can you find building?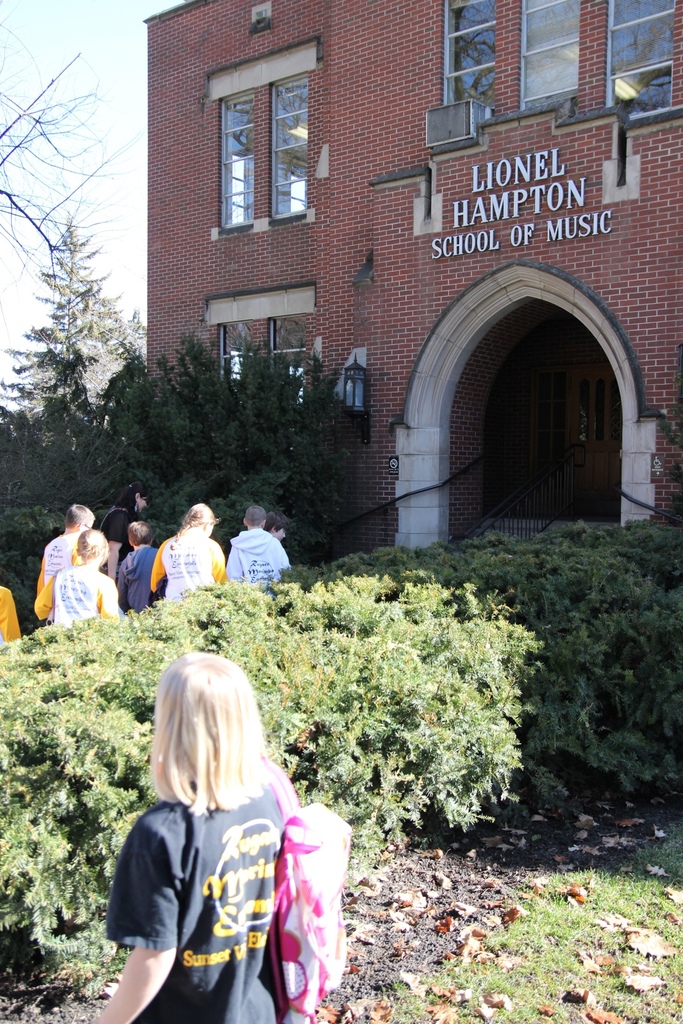
Yes, bounding box: 127:0:682:577.
